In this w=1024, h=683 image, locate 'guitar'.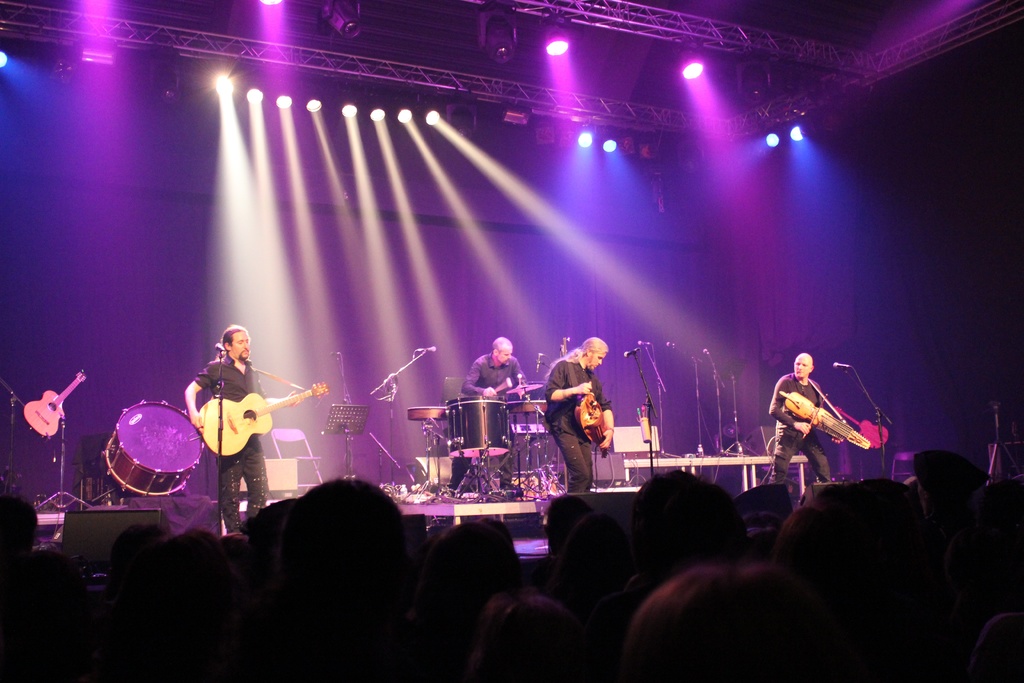
Bounding box: Rect(1, 357, 99, 445).
